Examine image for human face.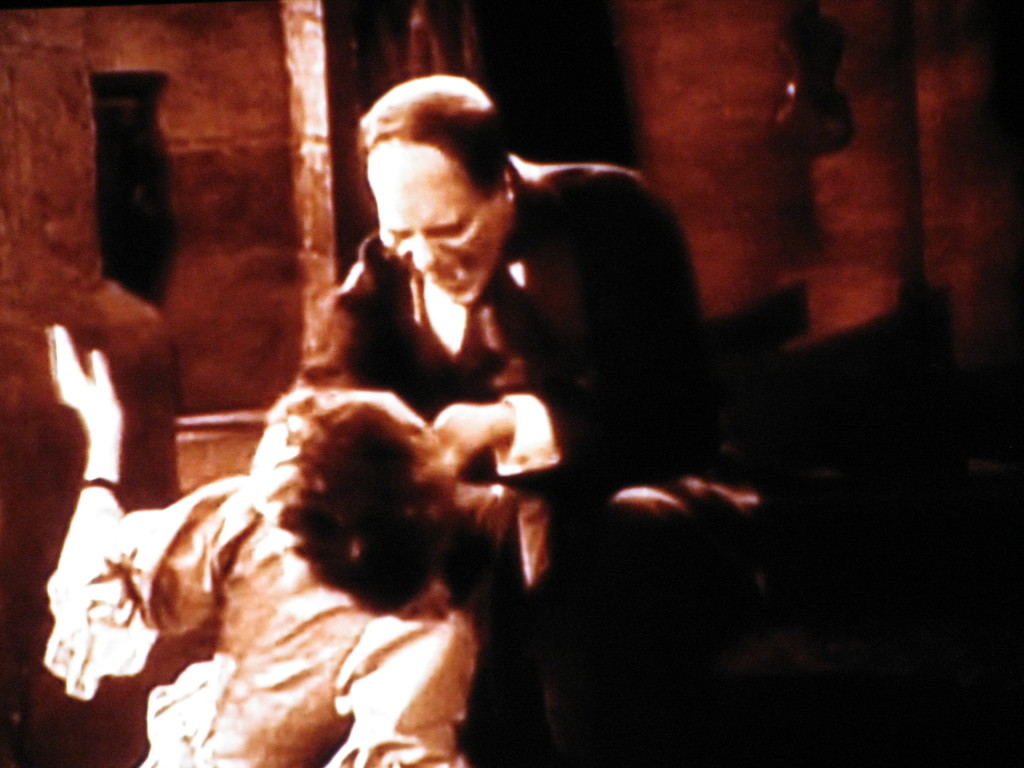
Examination result: 367:140:509:306.
